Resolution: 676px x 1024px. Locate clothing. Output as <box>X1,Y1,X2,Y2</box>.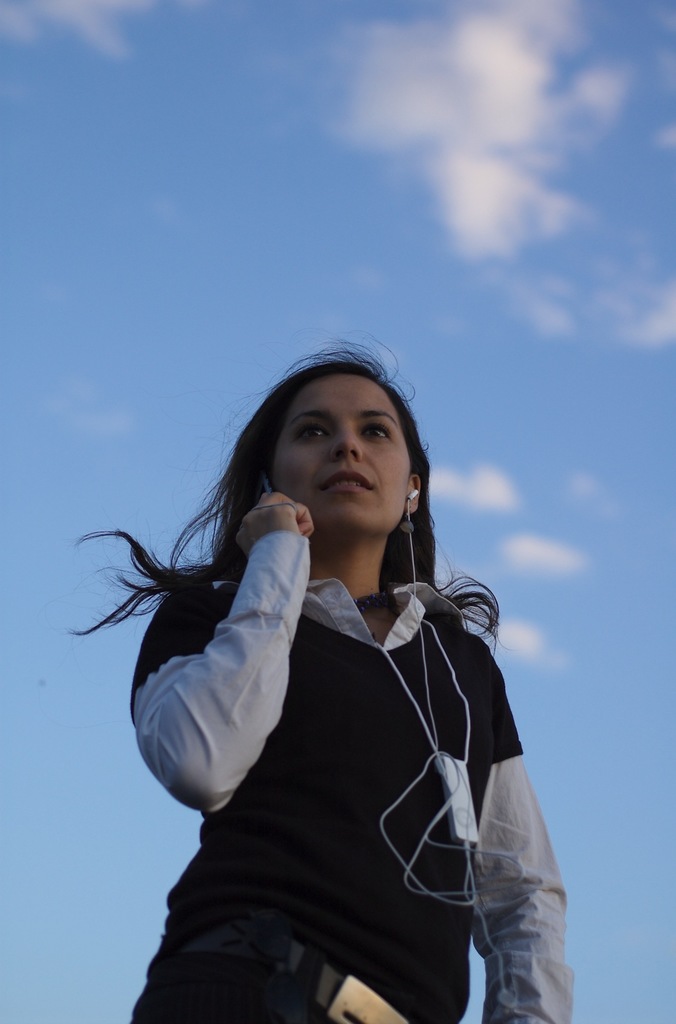
<box>111,463,569,998</box>.
